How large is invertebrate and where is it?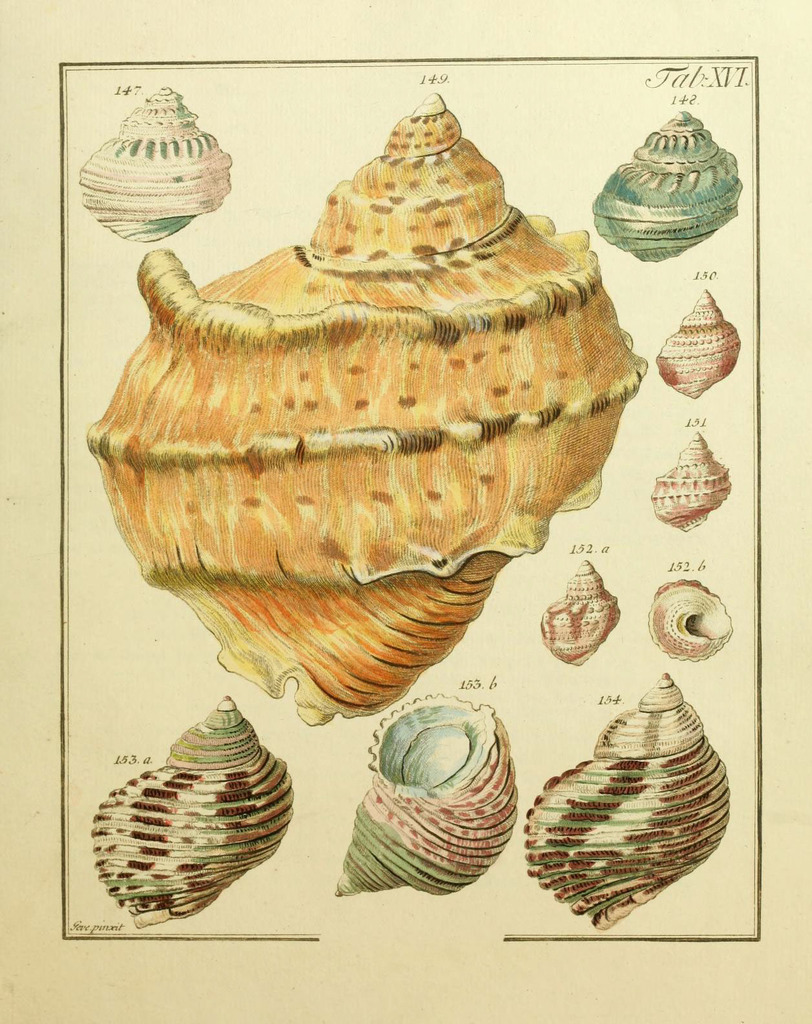
Bounding box: 75:83:241:249.
